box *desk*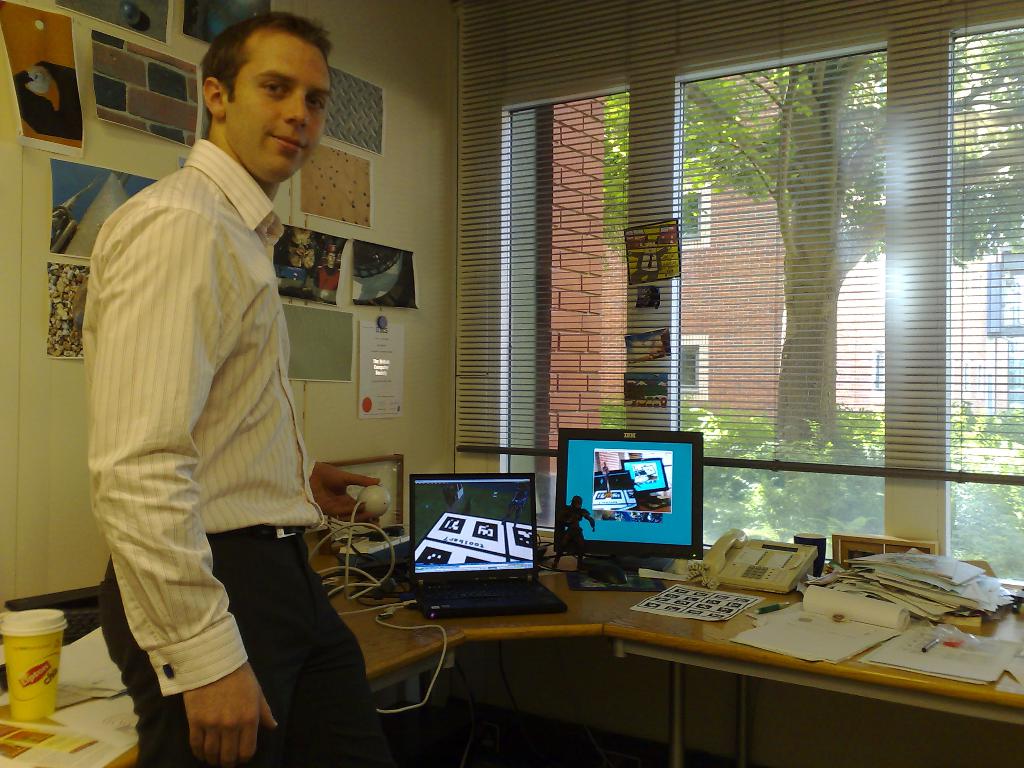
(336, 538, 1023, 753)
